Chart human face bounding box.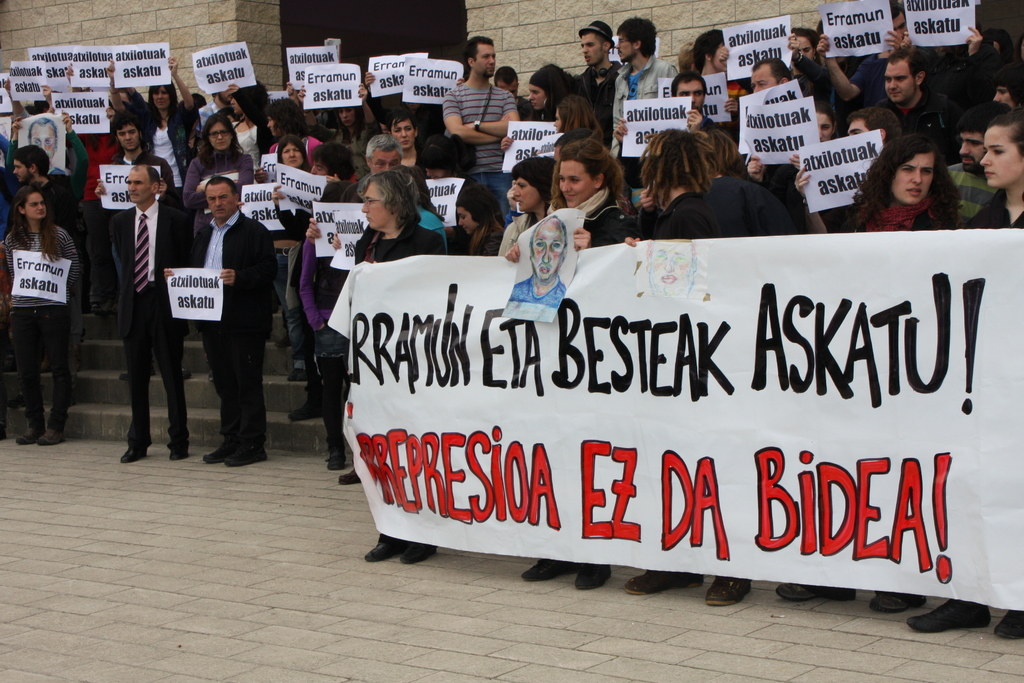
Charted: x1=29, y1=127, x2=55, y2=157.
